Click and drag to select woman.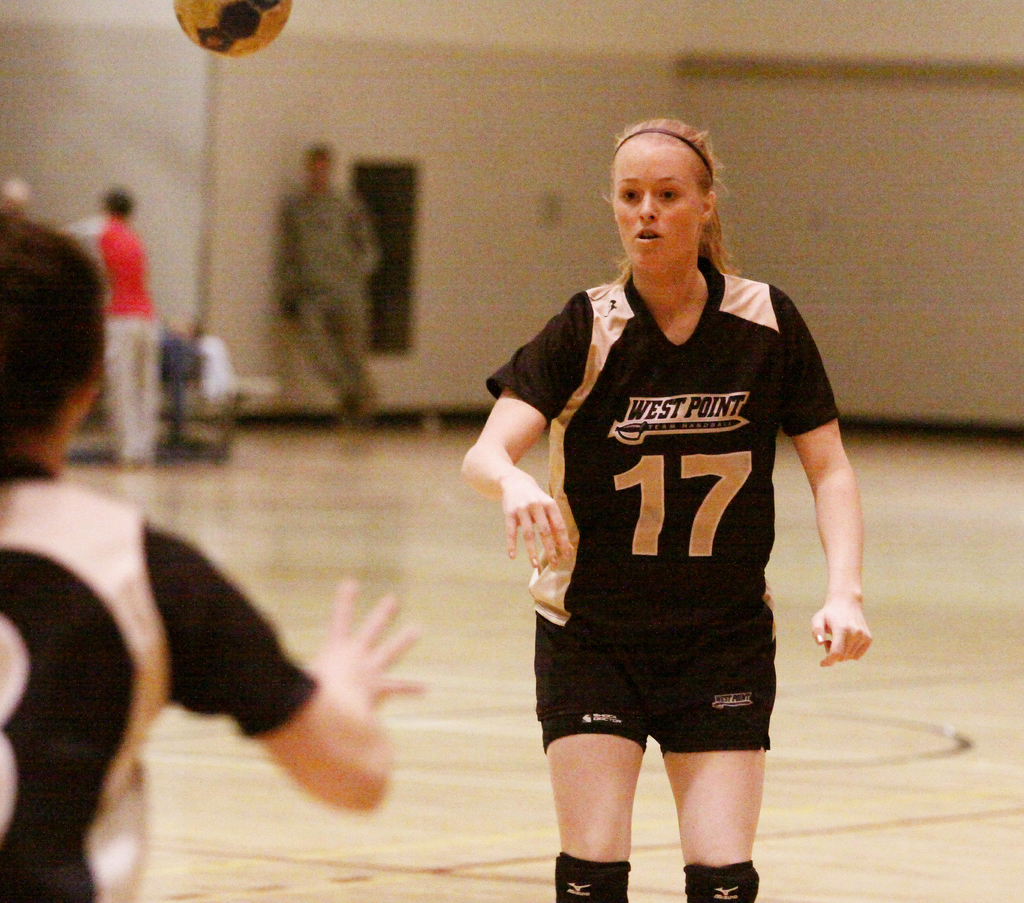
Selection: bbox(463, 127, 853, 902).
